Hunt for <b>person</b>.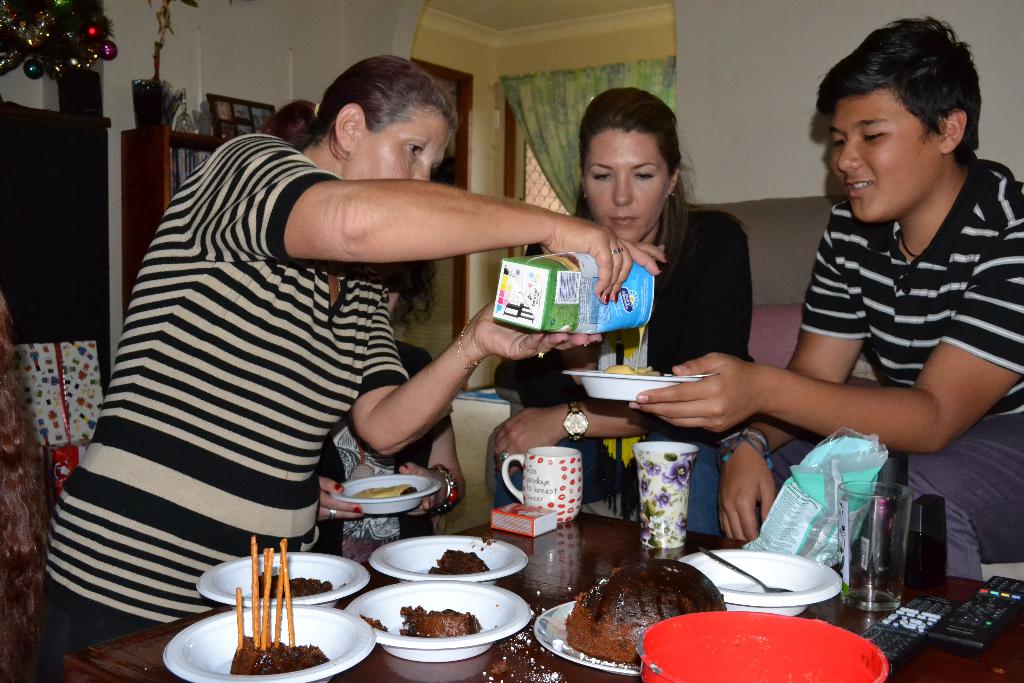
Hunted down at box(548, 95, 757, 473).
